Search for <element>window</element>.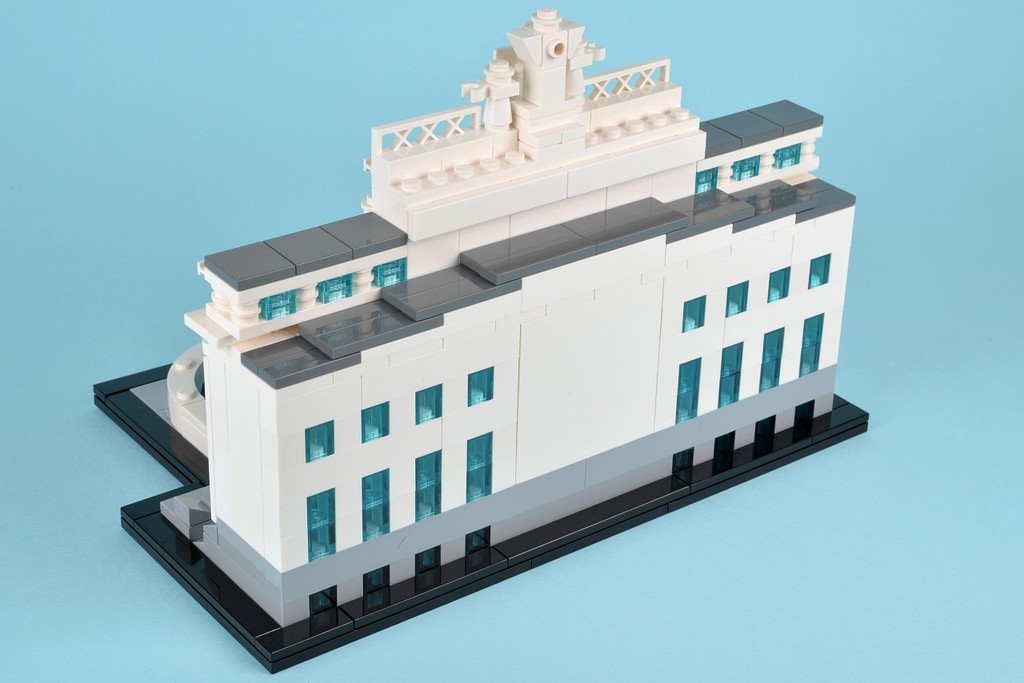
Found at crop(671, 352, 704, 428).
